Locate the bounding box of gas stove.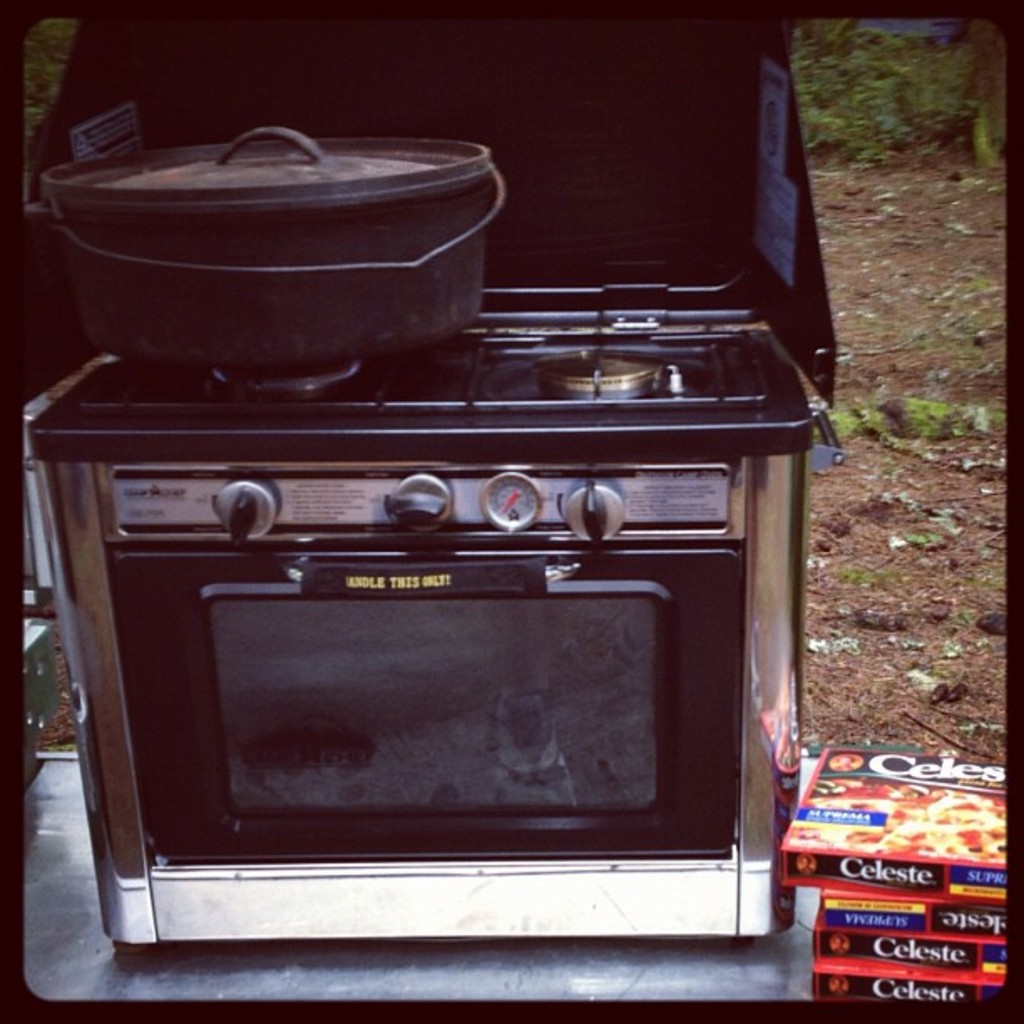
Bounding box: [left=33, top=315, right=808, bottom=432].
